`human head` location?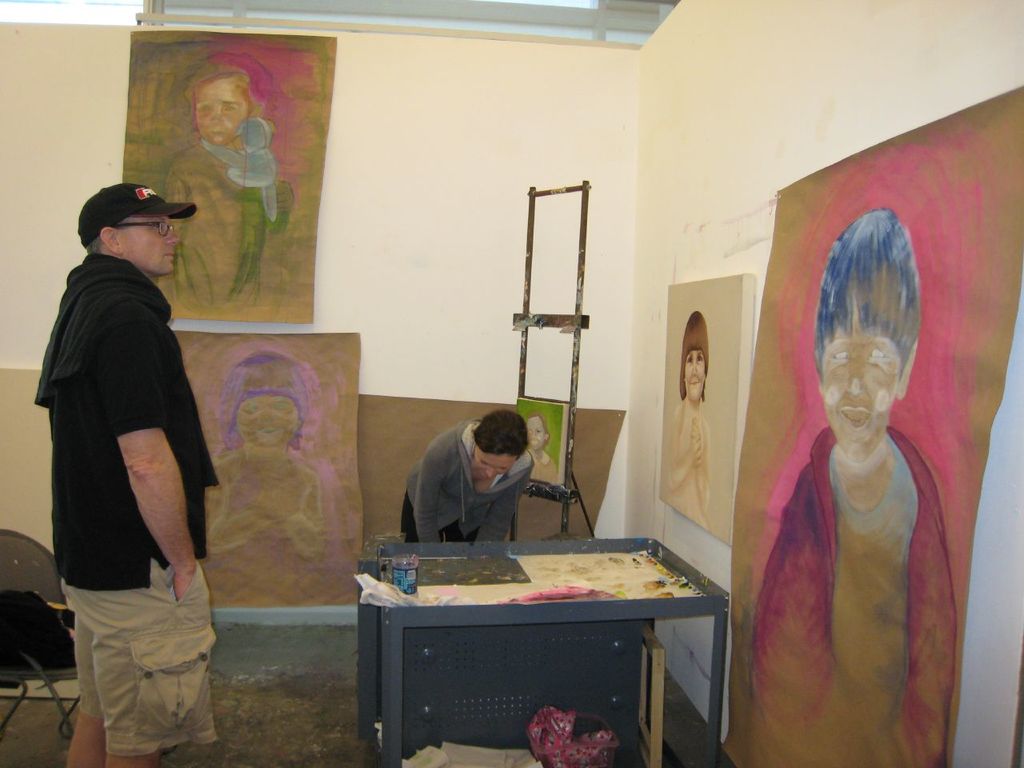
box(525, 414, 553, 454)
